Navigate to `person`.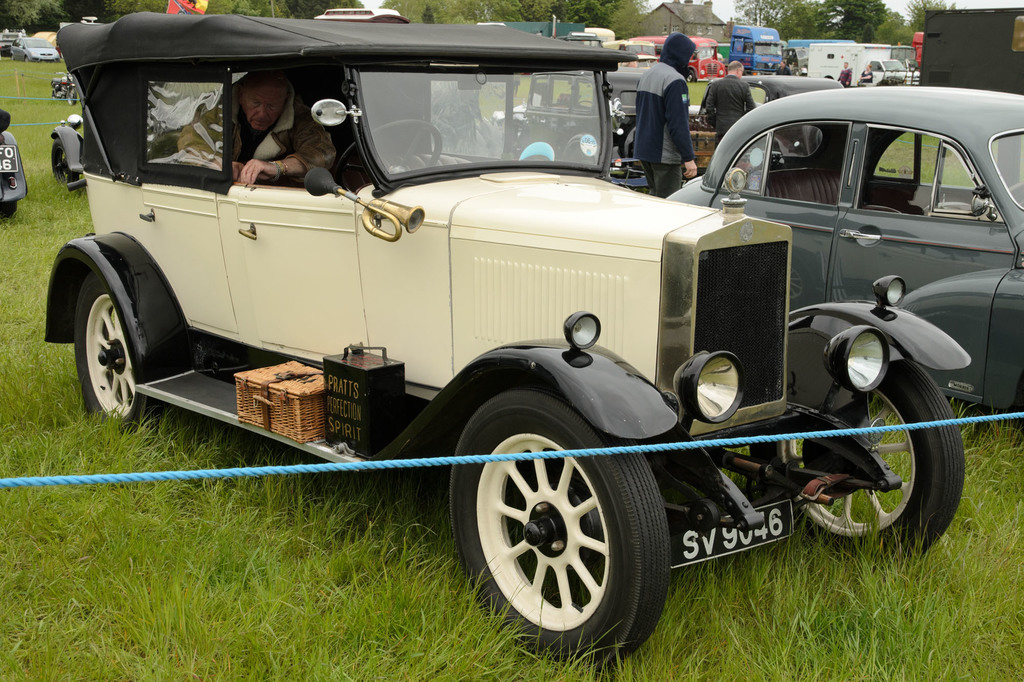
Navigation target: <region>860, 63, 872, 86</region>.
